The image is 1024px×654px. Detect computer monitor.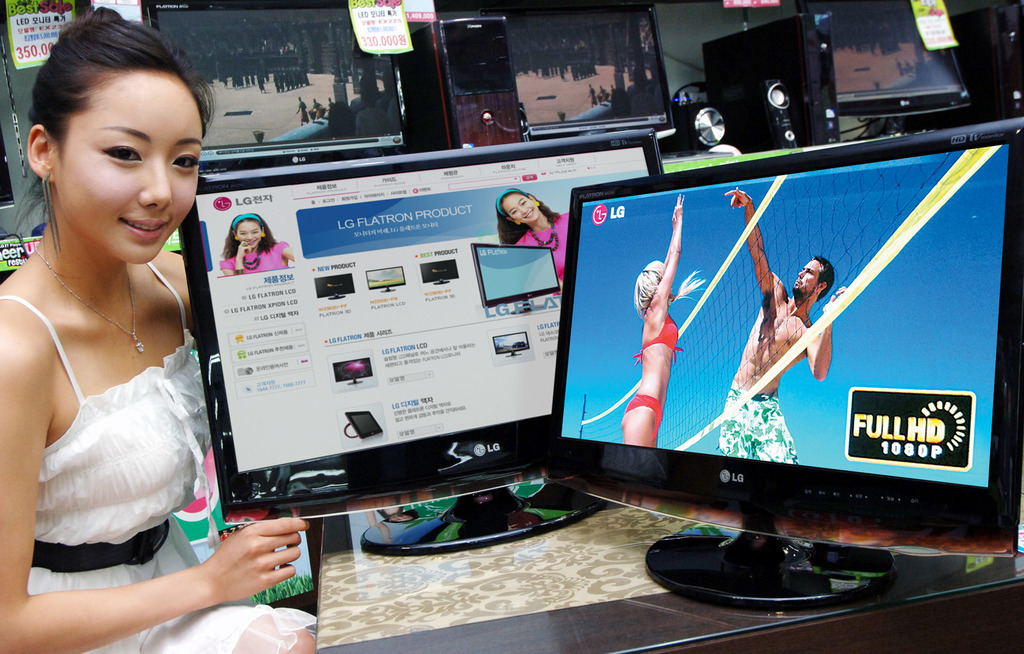
Detection: 184/63/652/573.
